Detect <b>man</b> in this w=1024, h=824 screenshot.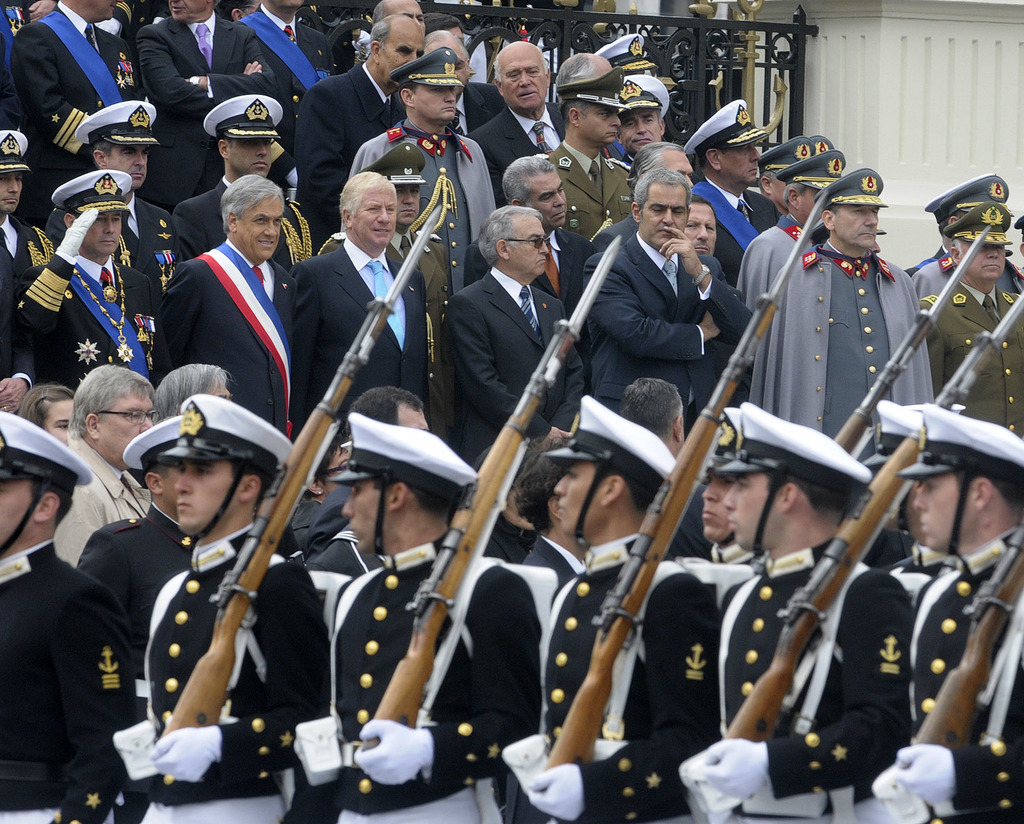
Detection: 53, 362, 145, 557.
